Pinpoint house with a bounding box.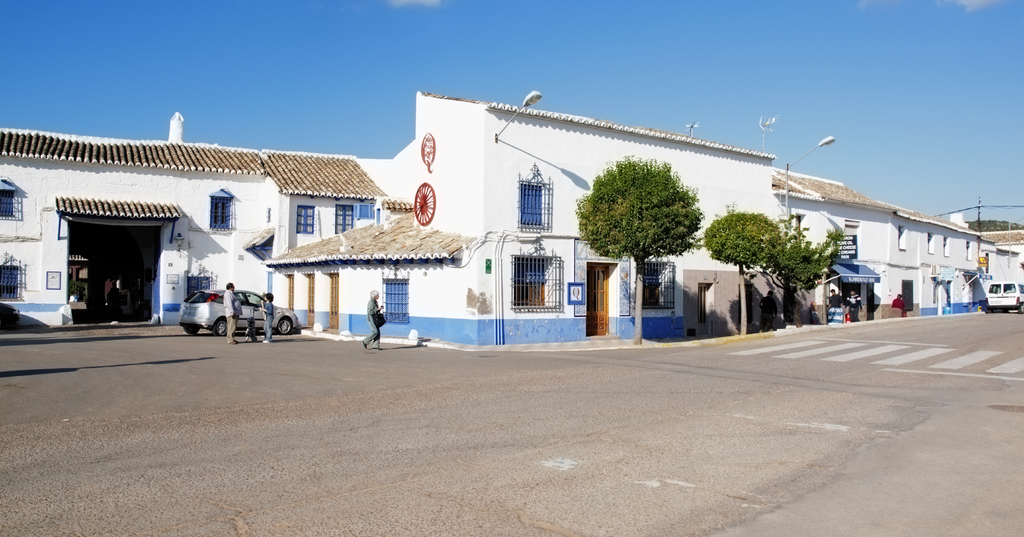
[left=0, top=106, right=388, bottom=328].
